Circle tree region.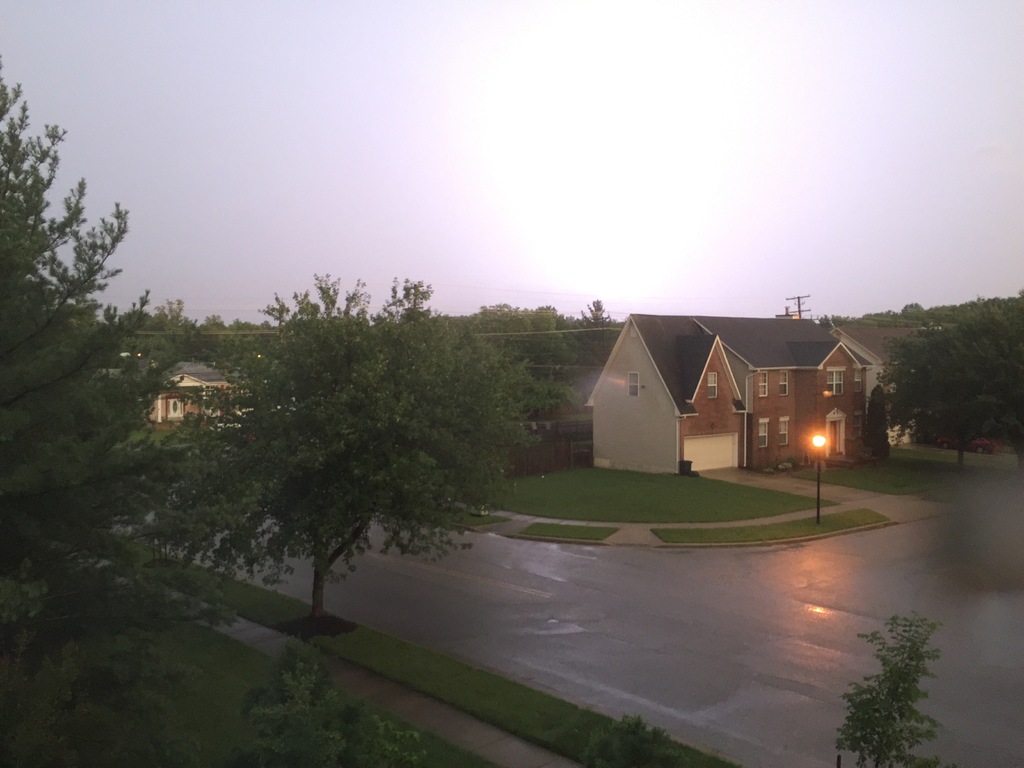
Region: [left=518, top=303, right=556, bottom=335].
